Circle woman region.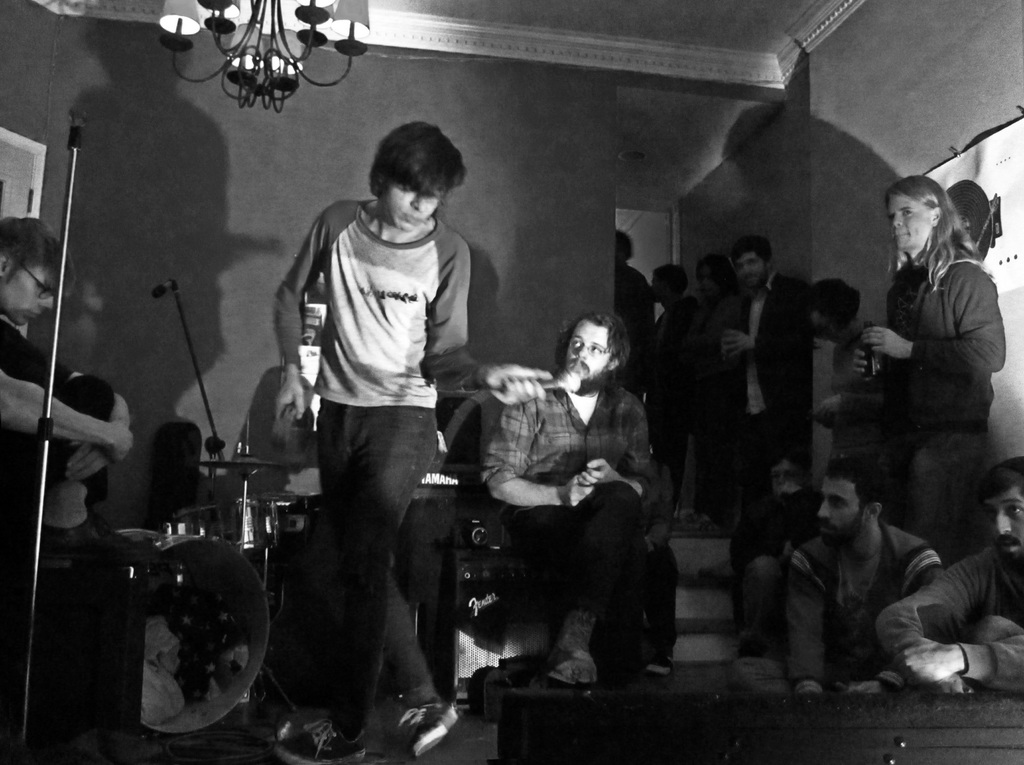
Region: rect(843, 177, 1006, 568).
